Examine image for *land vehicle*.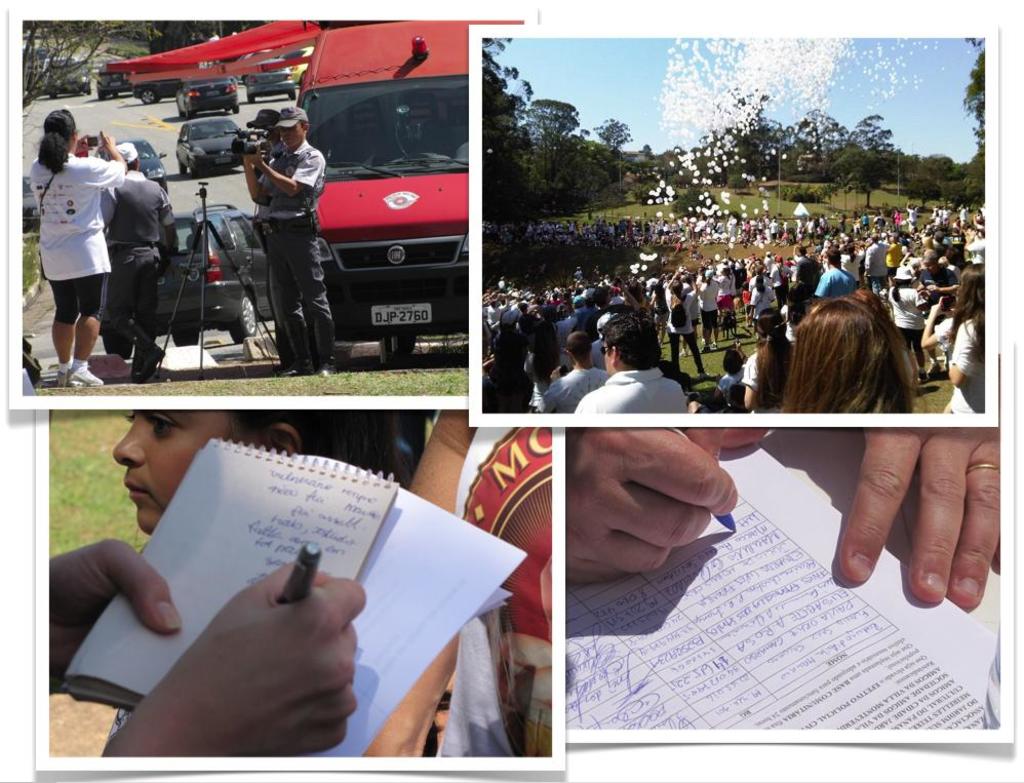
Examination result: region(141, 74, 185, 103).
